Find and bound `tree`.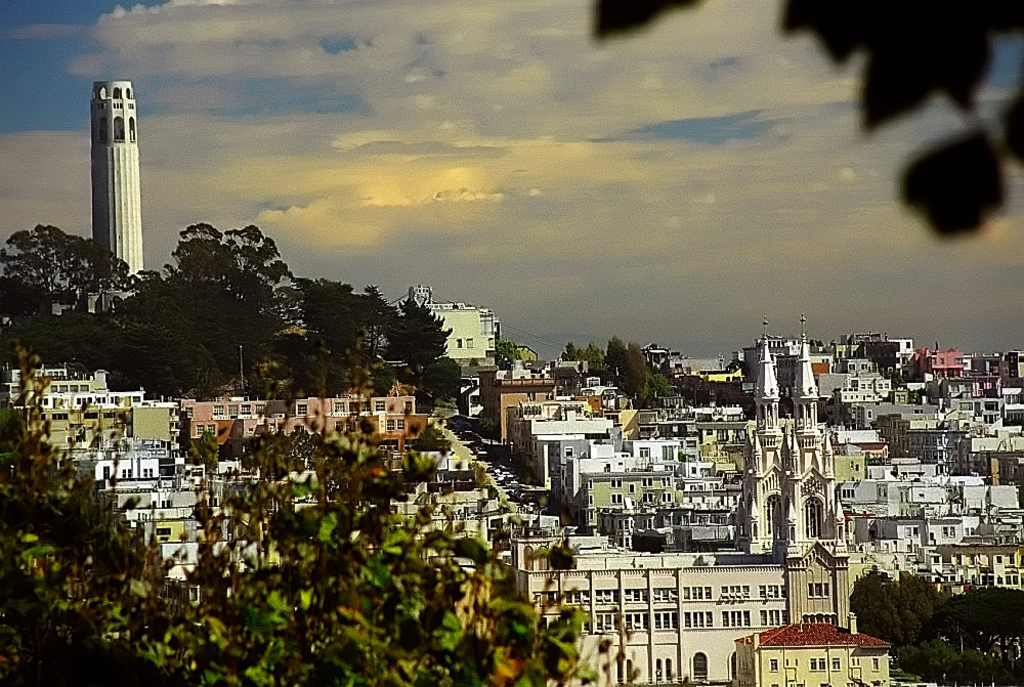
Bound: [0, 333, 604, 686].
